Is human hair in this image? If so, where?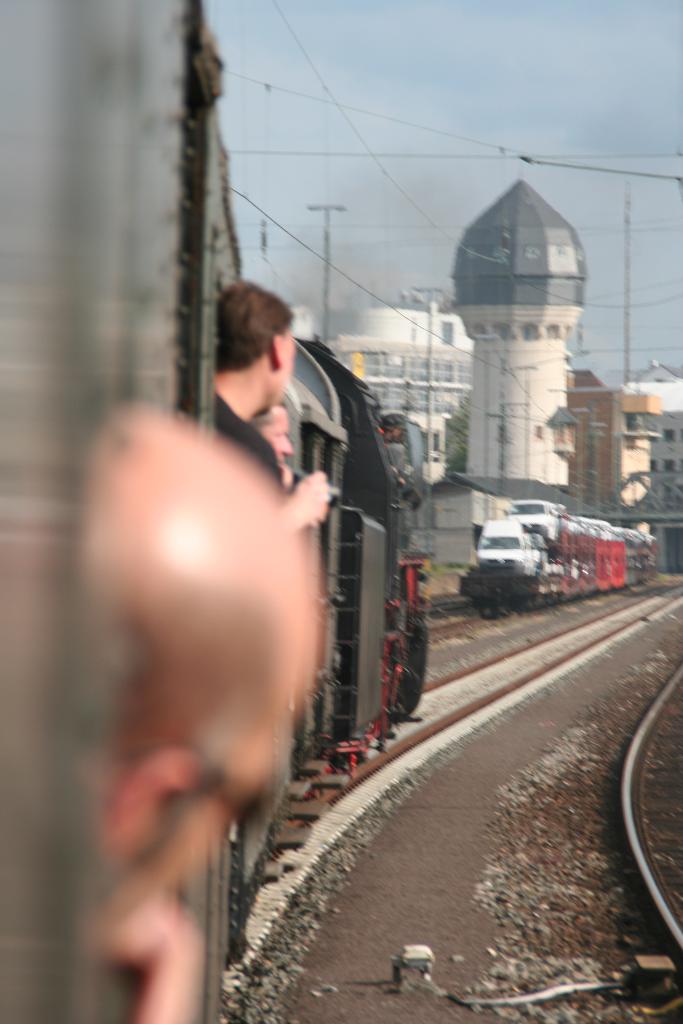
Yes, at (213, 270, 292, 385).
